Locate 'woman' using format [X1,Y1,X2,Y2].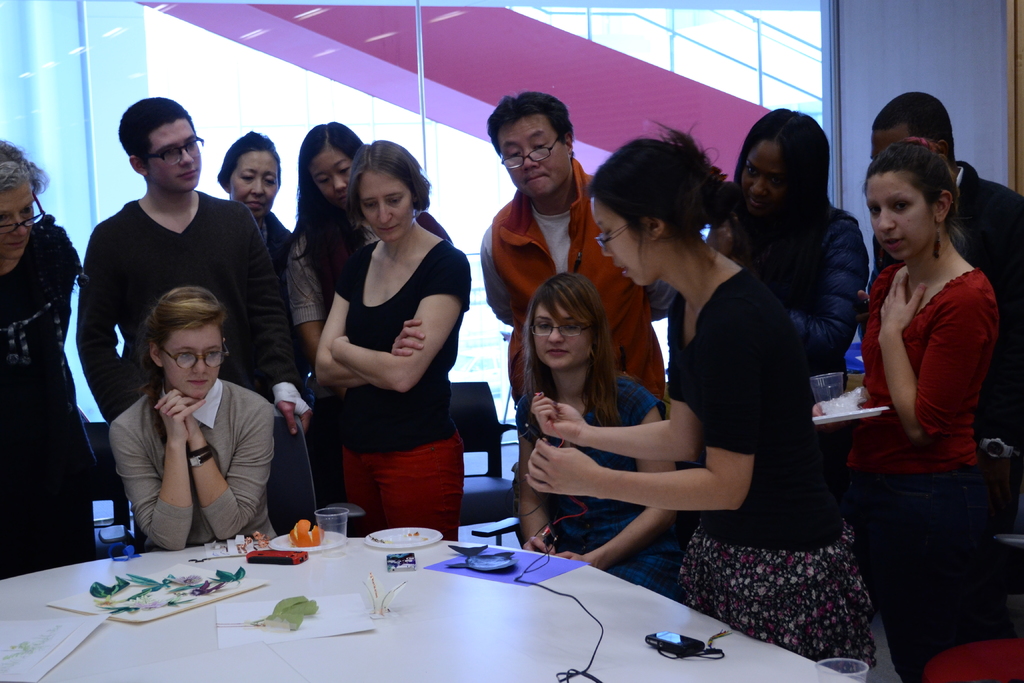
[108,288,273,549].
